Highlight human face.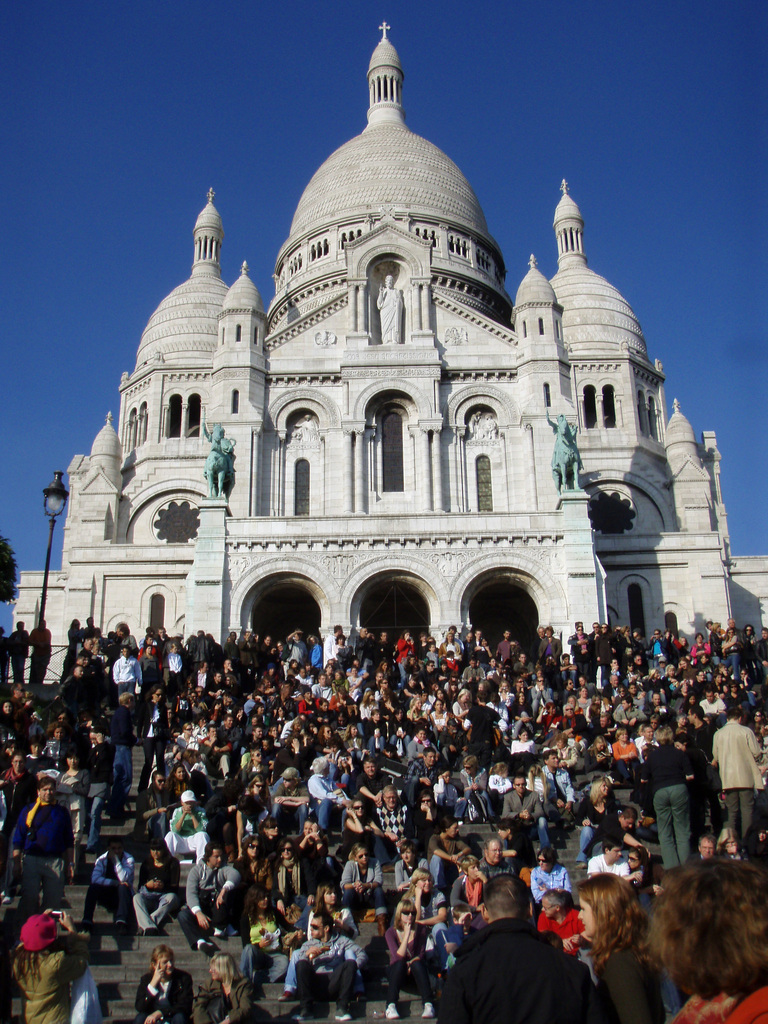
Highlighted region: left=209, top=724, right=218, bottom=737.
